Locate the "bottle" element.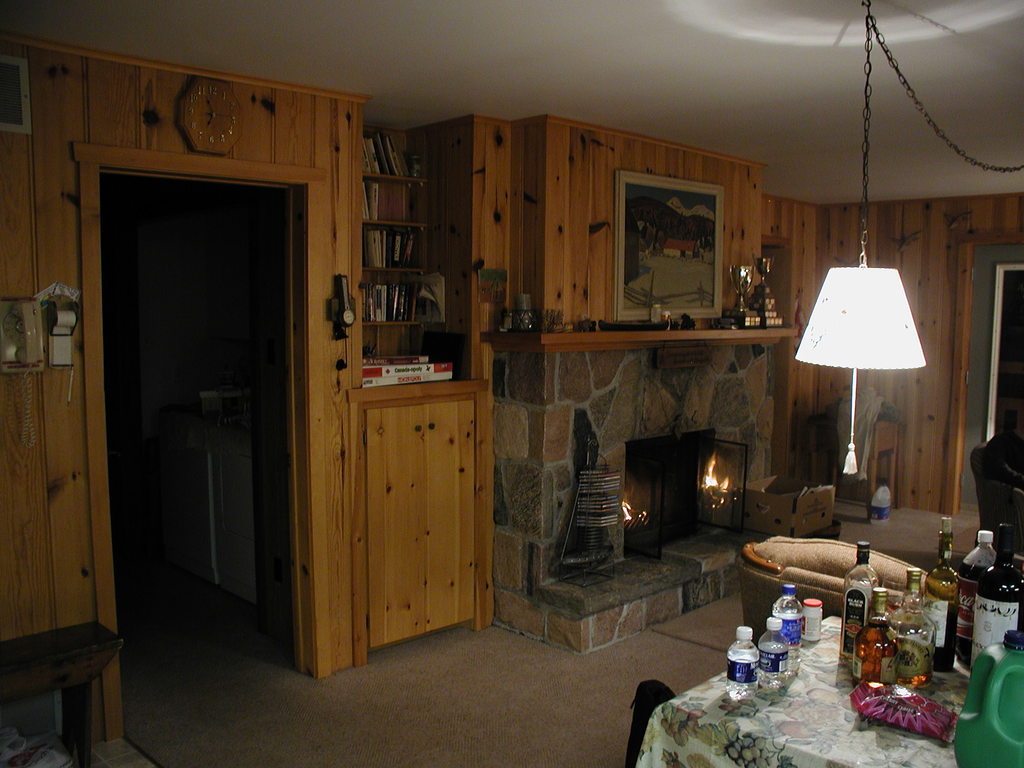
Element bbox: <bbox>840, 539, 881, 657</bbox>.
